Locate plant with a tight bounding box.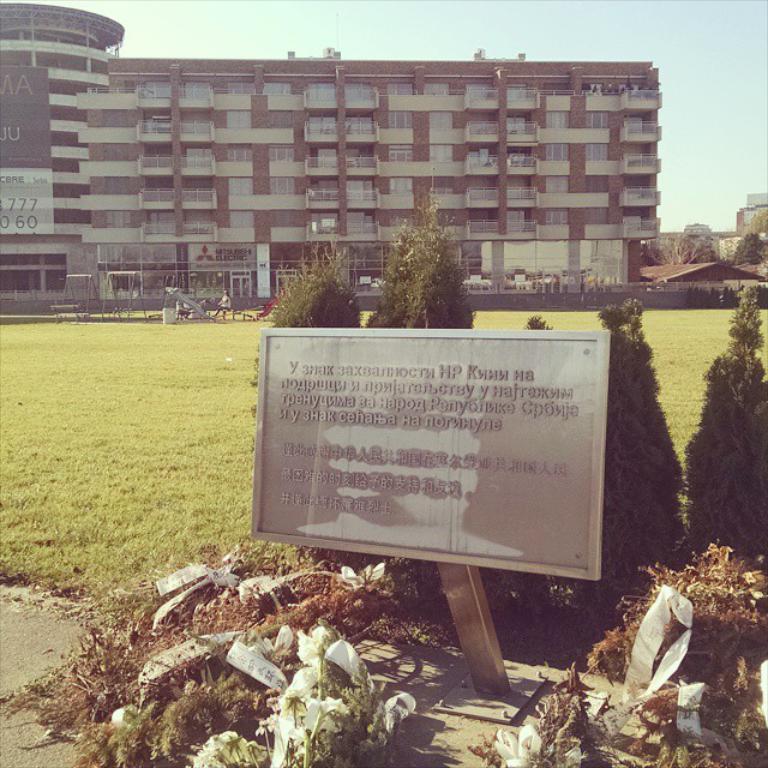
{"x1": 683, "y1": 278, "x2": 767, "y2": 544}.
